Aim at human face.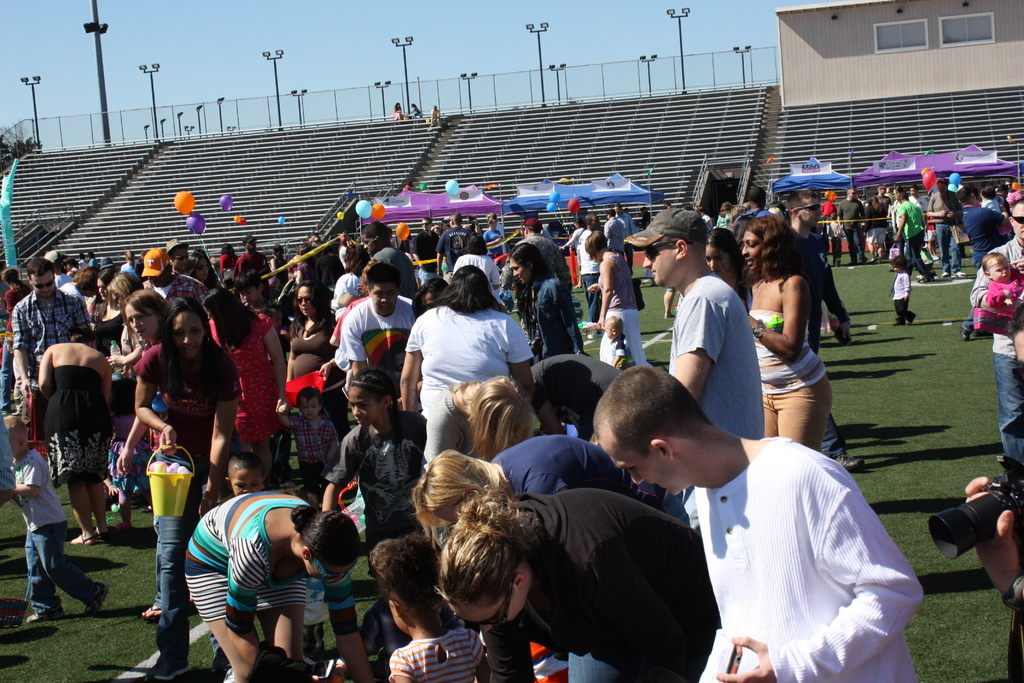
Aimed at <box>296,285,313,317</box>.
